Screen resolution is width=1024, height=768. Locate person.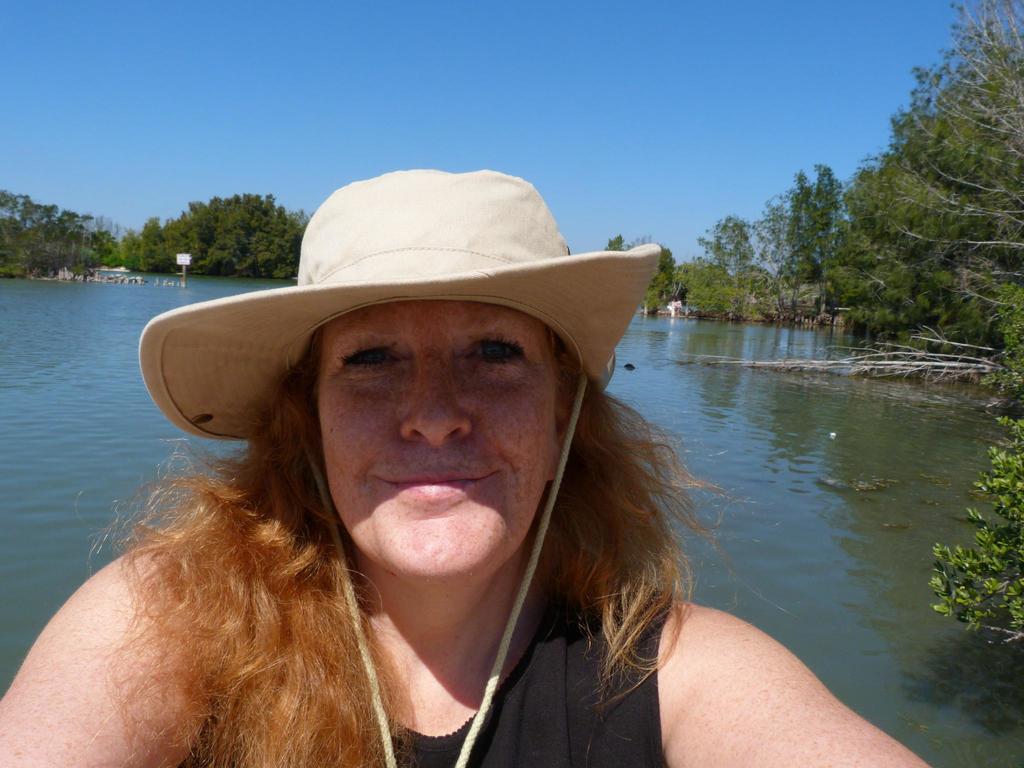
bbox=[0, 168, 937, 767].
